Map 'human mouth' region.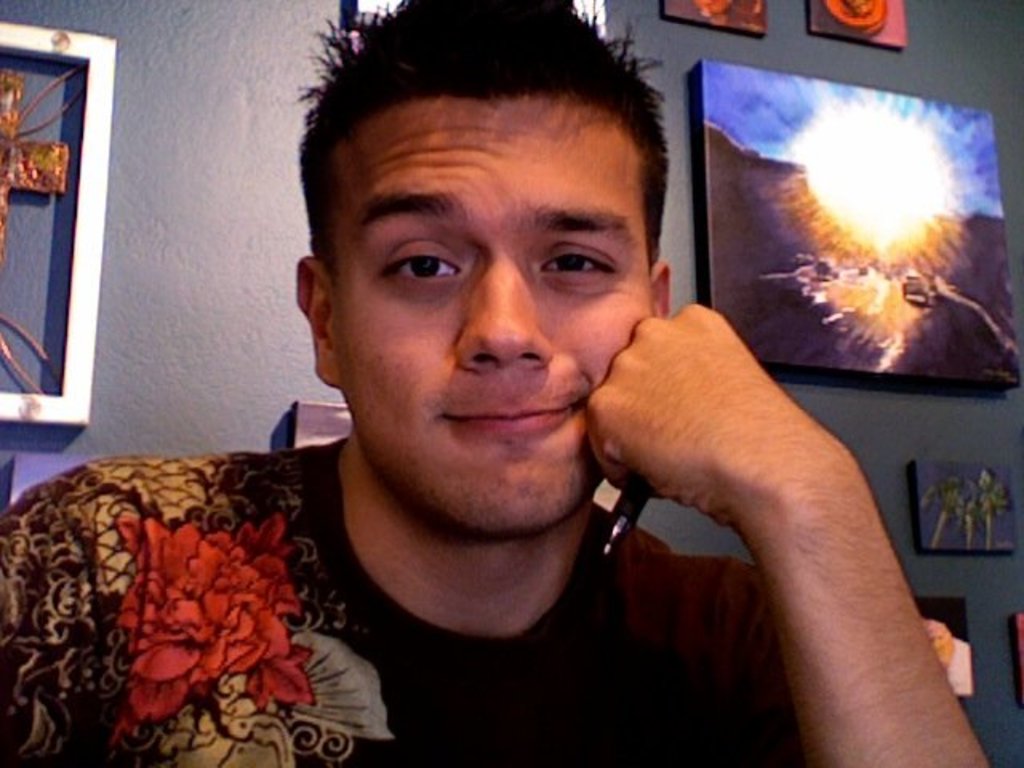
Mapped to rect(440, 397, 586, 429).
